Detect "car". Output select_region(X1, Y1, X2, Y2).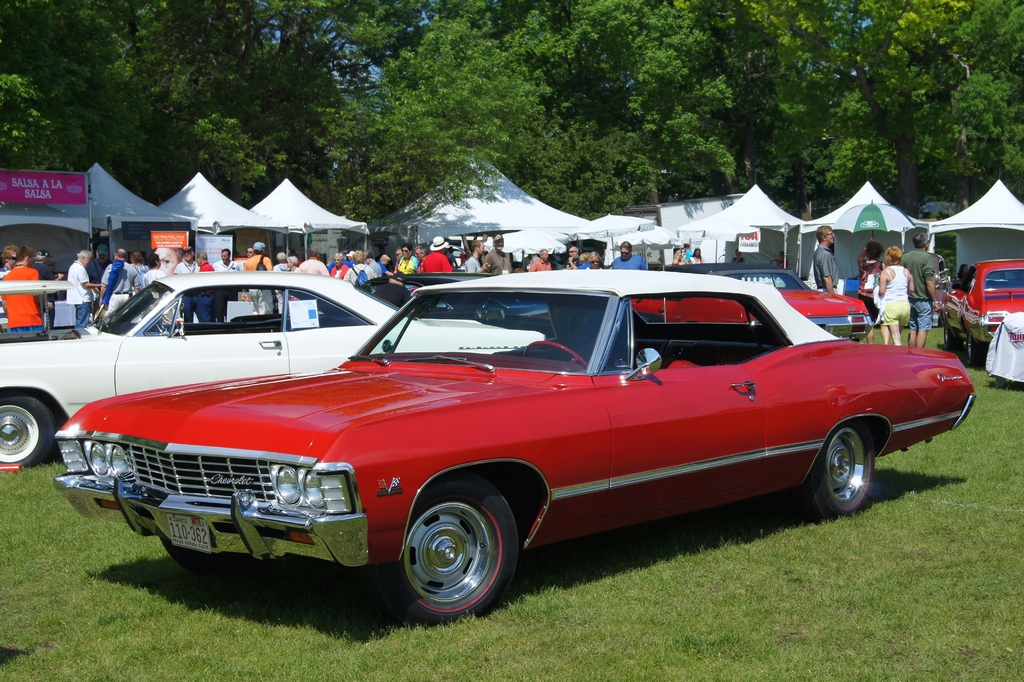
select_region(938, 259, 1023, 362).
